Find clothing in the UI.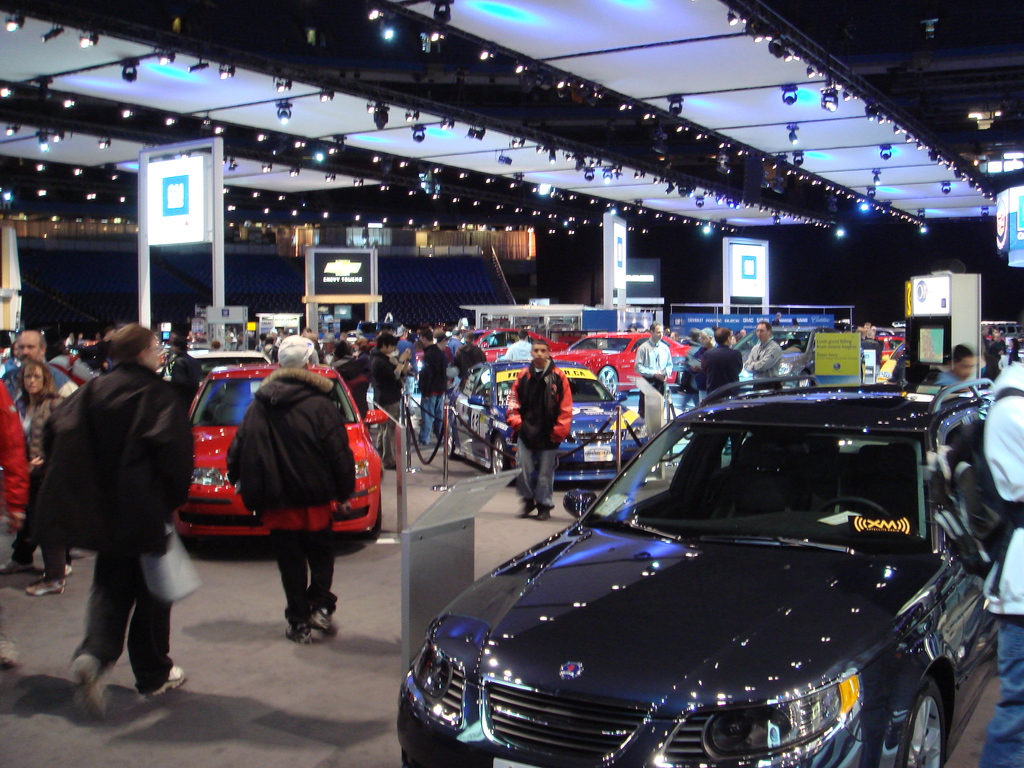
UI element at [639, 337, 671, 422].
